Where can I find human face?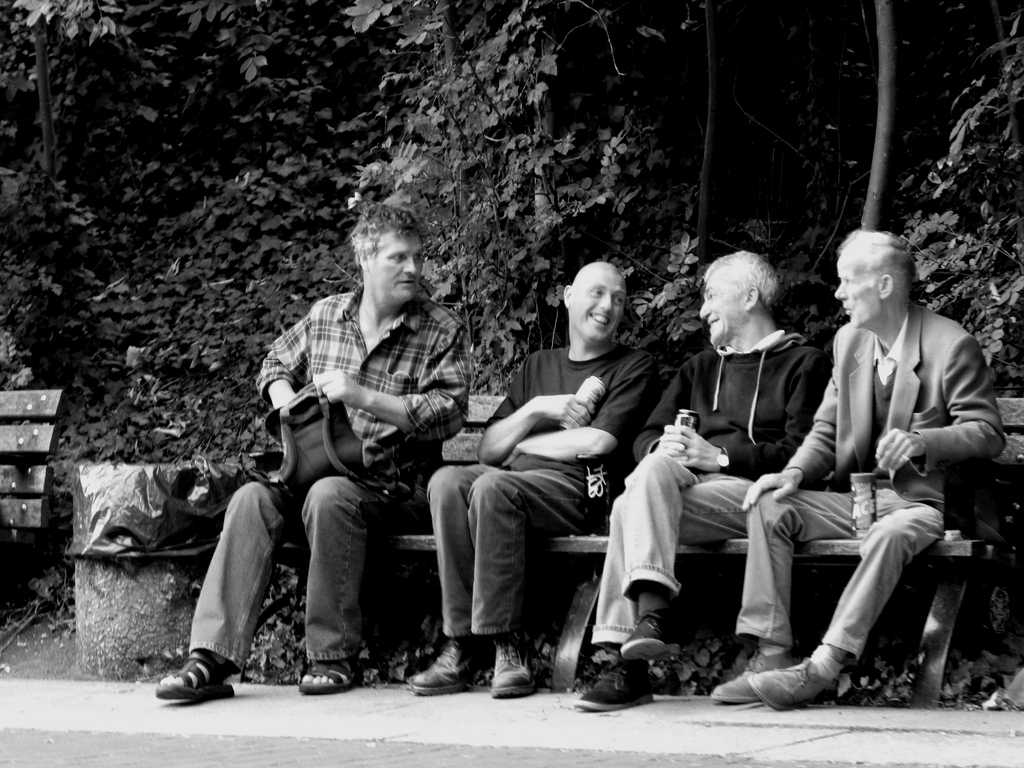
You can find it at x1=571, y1=273, x2=627, y2=340.
